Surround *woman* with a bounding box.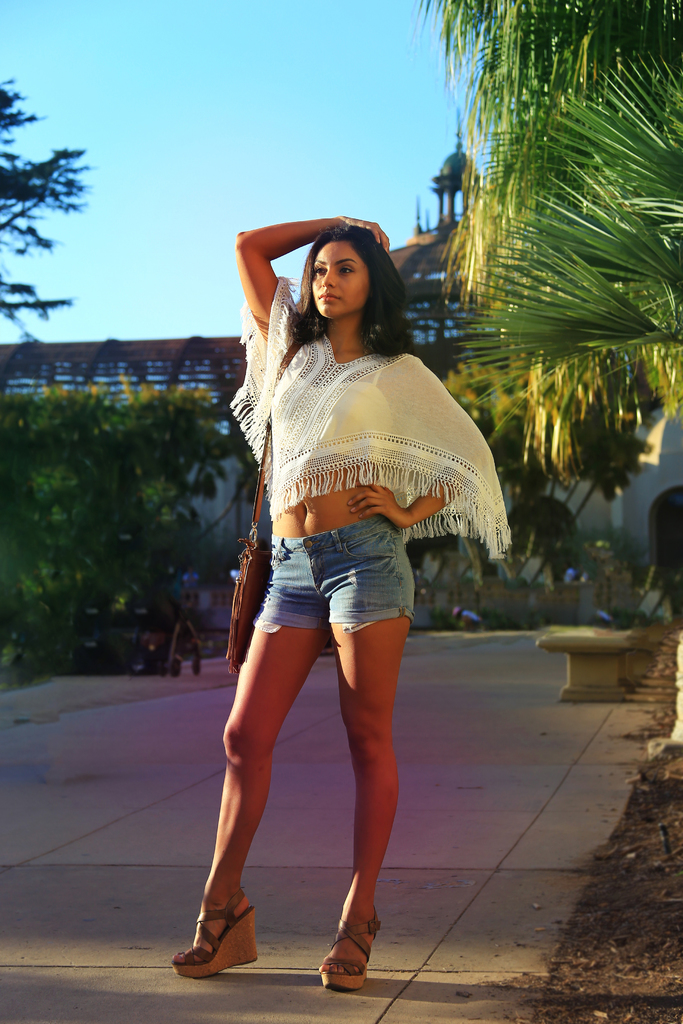
[left=163, top=209, right=492, bottom=992].
